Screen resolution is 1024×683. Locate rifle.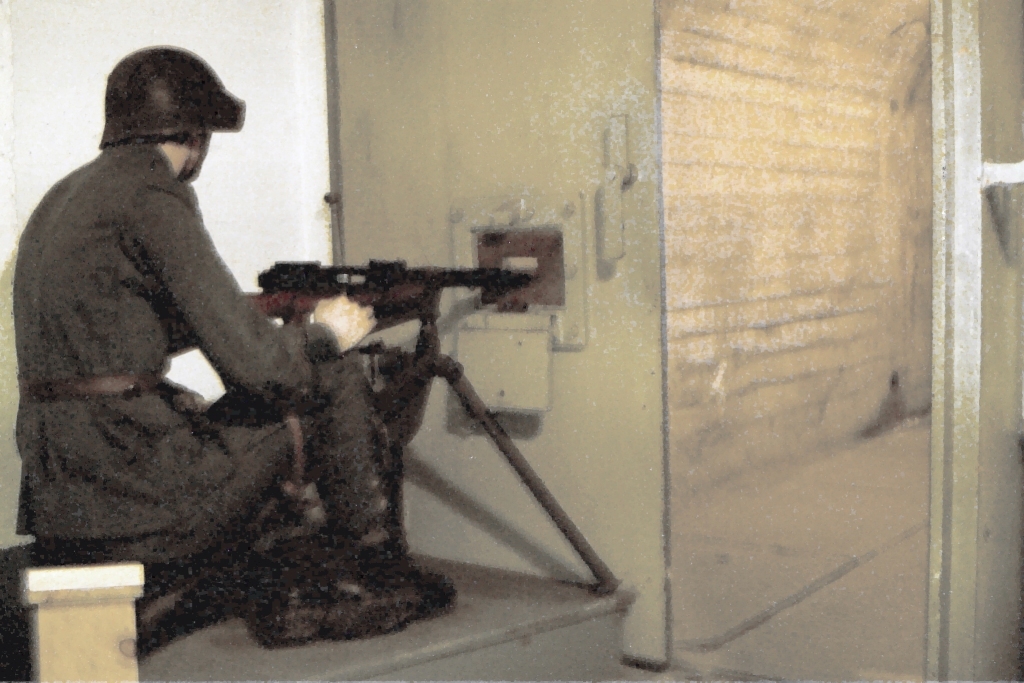
(left=230, top=231, right=541, bottom=364).
